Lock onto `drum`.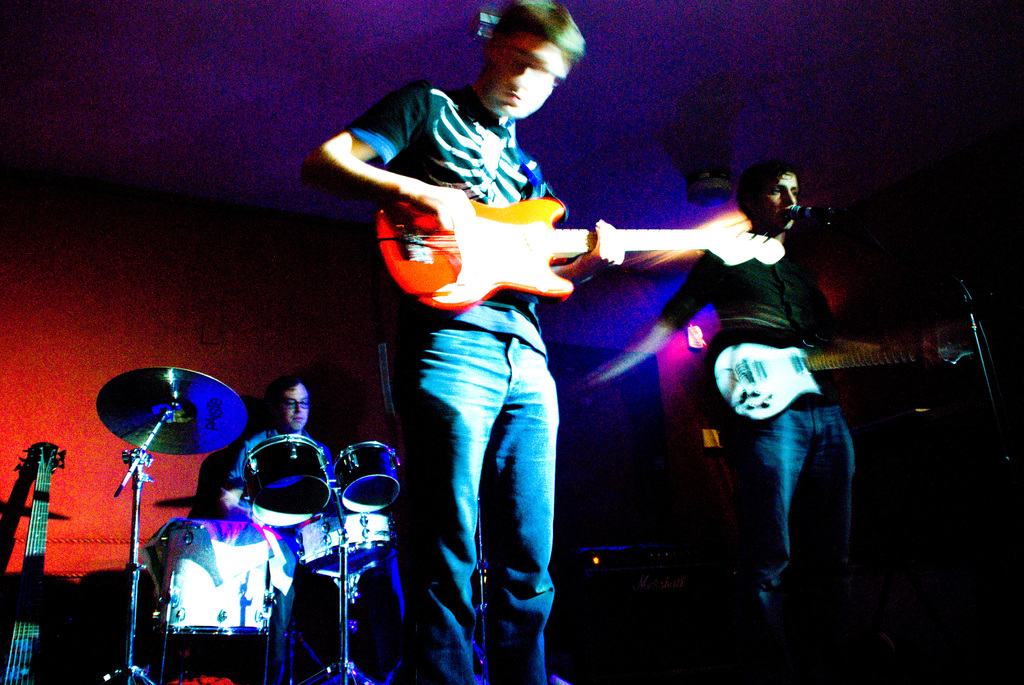
Locked: crop(157, 520, 270, 636).
